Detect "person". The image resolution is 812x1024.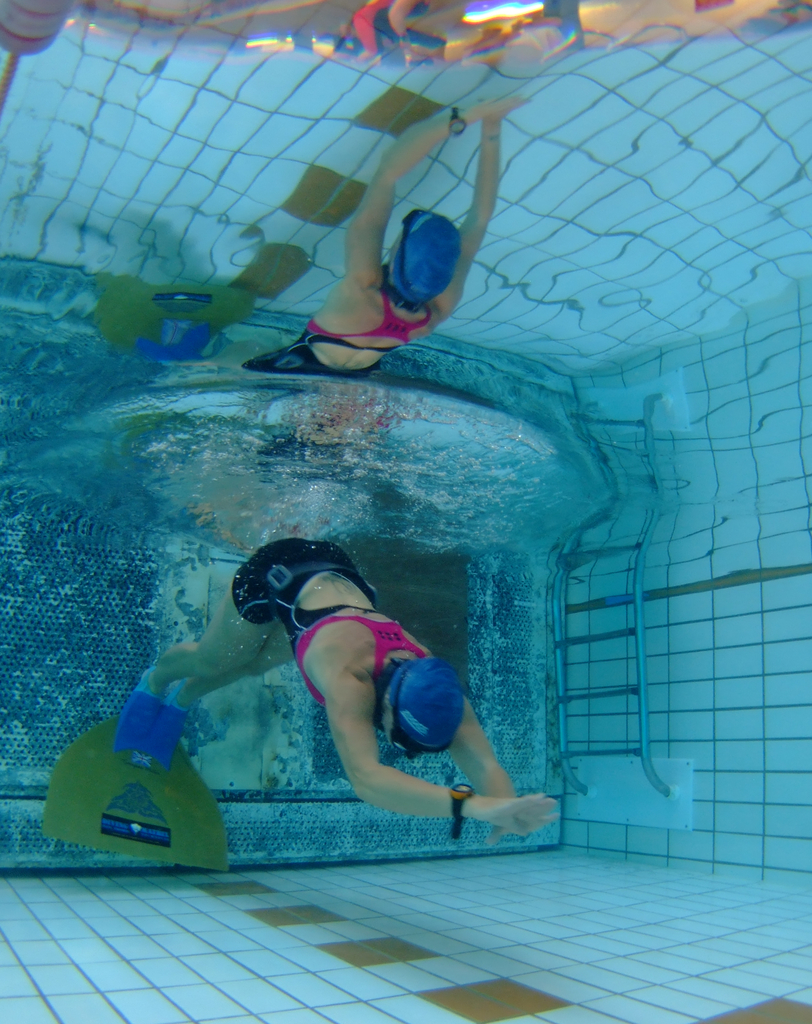
[112, 530, 522, 862].
